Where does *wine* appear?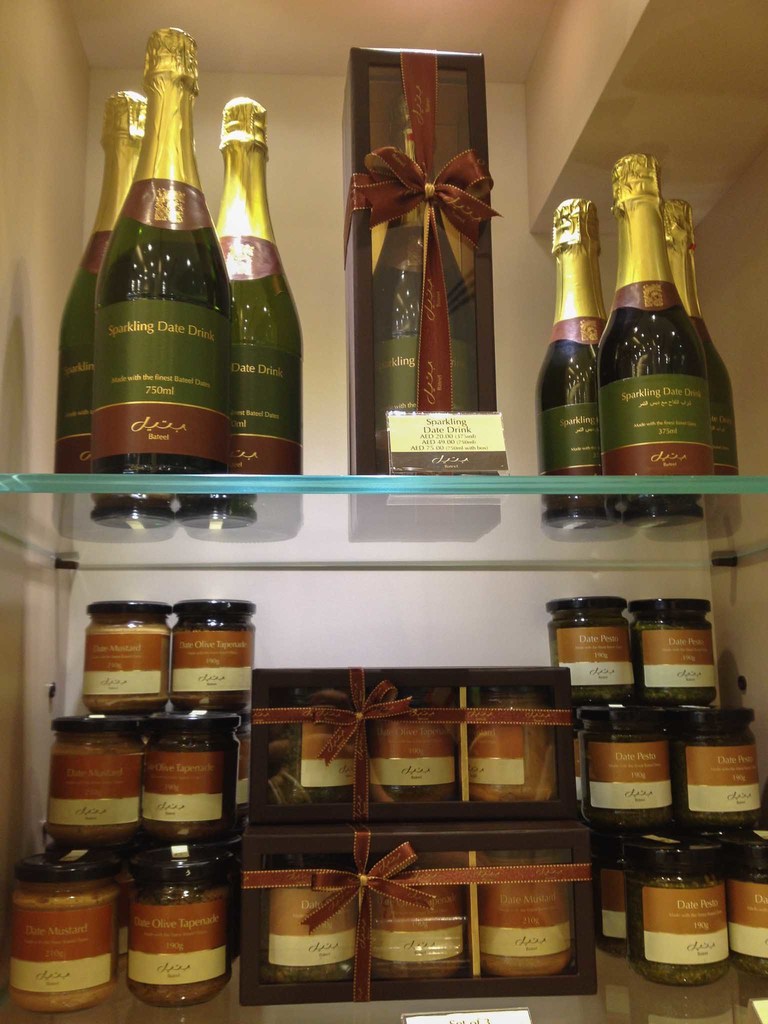
Appears at x1=209, y1=99, x2=300, y2=479.
